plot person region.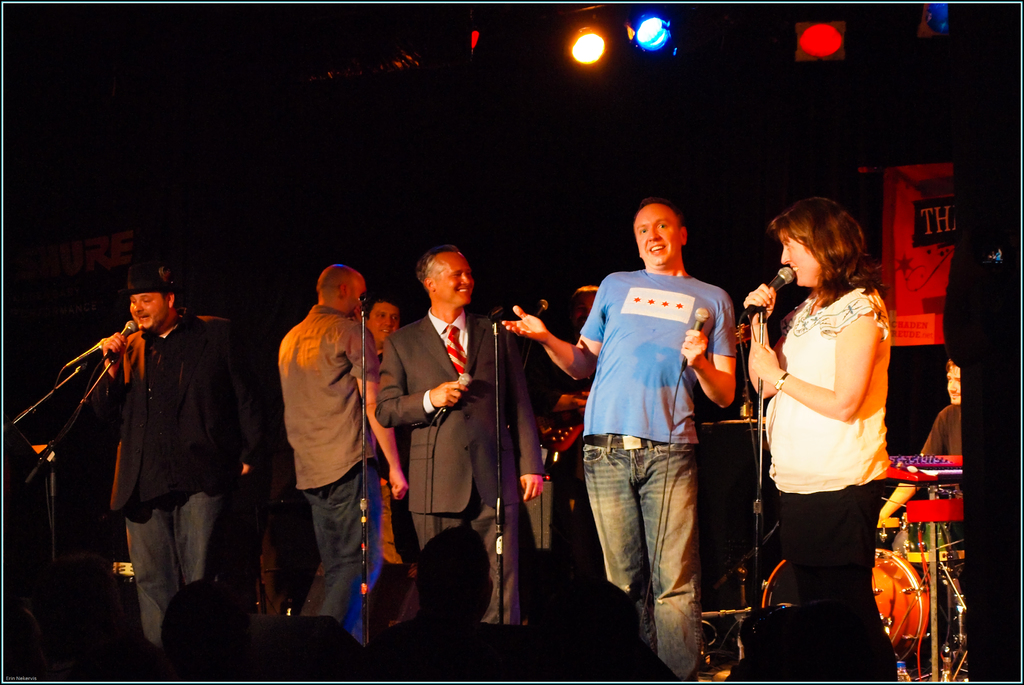
Plotted at <region>365, 520, 522, 669</region>.
